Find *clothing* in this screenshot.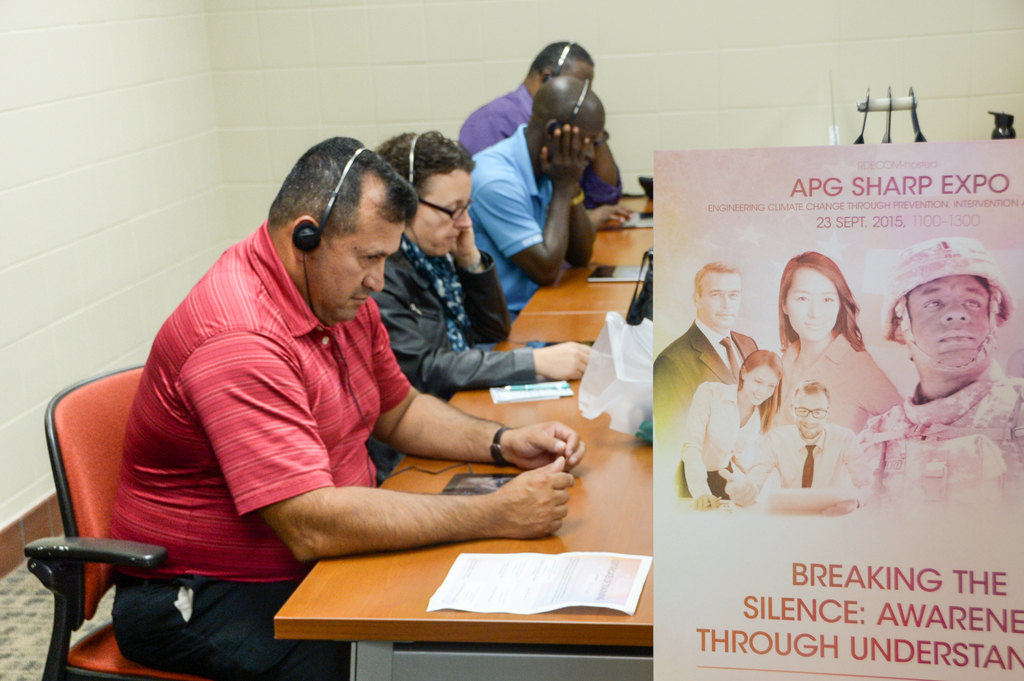
The bounding box for *clothing* is [left=678, top=374, right=768, bottom=493].
